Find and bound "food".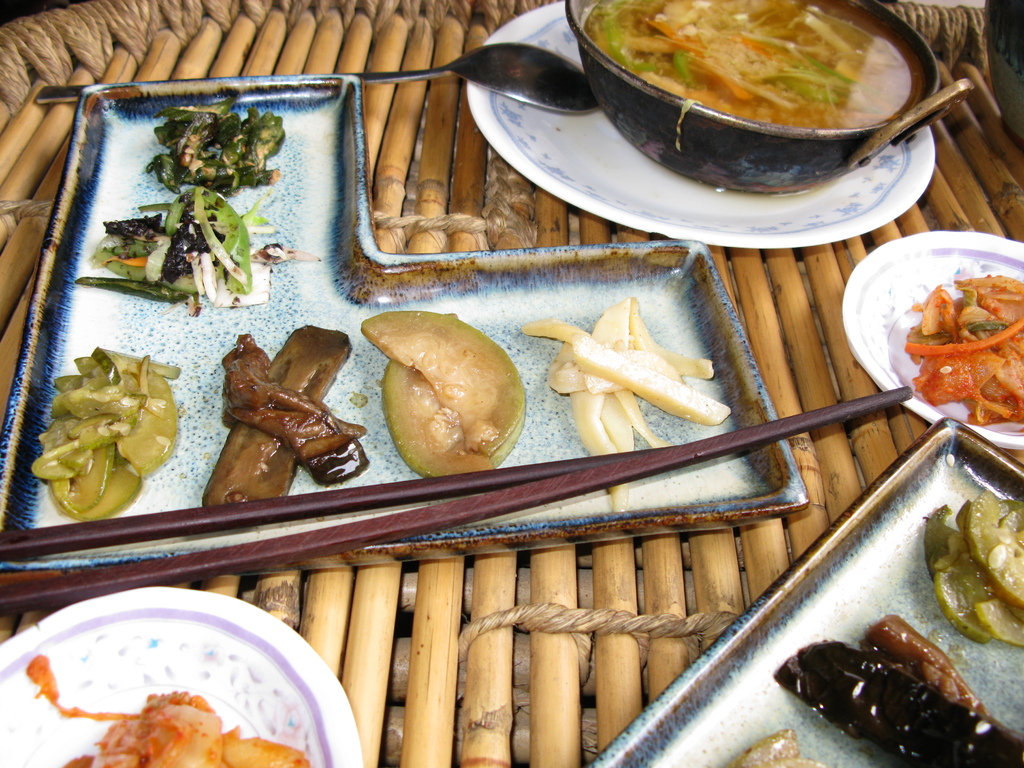
Bound: <box>899,267,1023,433</box>.
